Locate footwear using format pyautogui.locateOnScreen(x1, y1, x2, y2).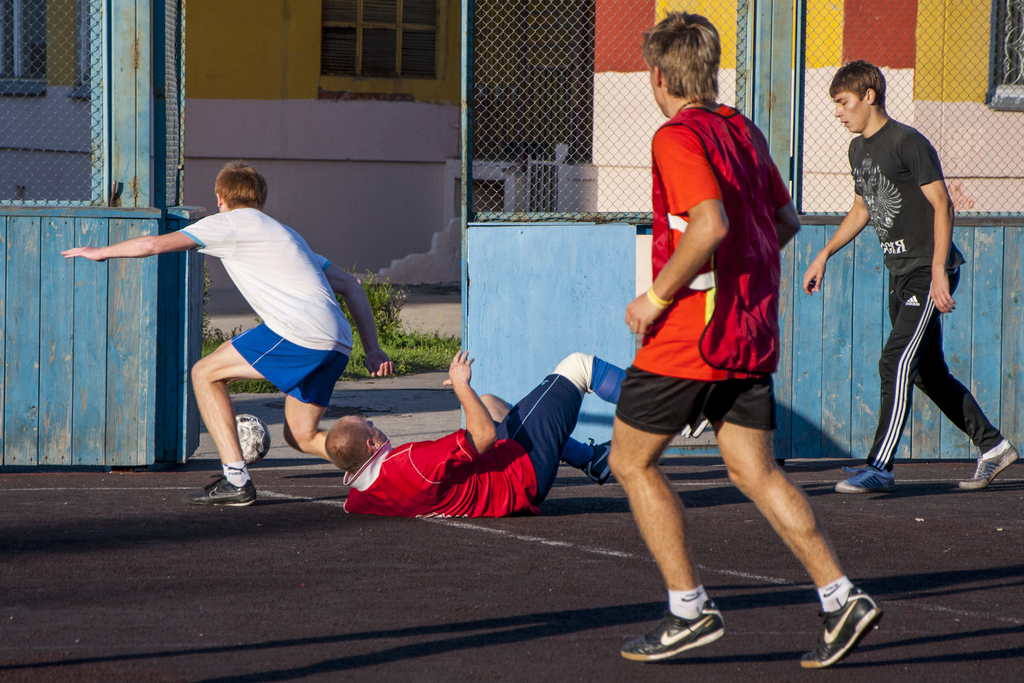
pyautogui.locateOnScreen(834, 464, 897, 501).
